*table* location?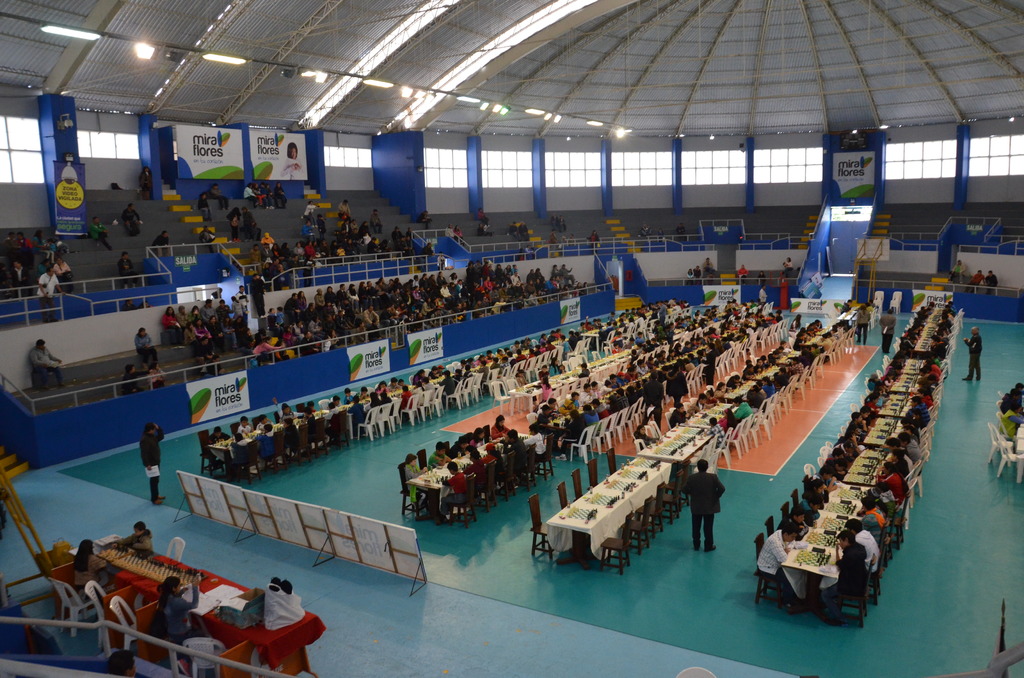
l=551, t=390, r=616, b=437
